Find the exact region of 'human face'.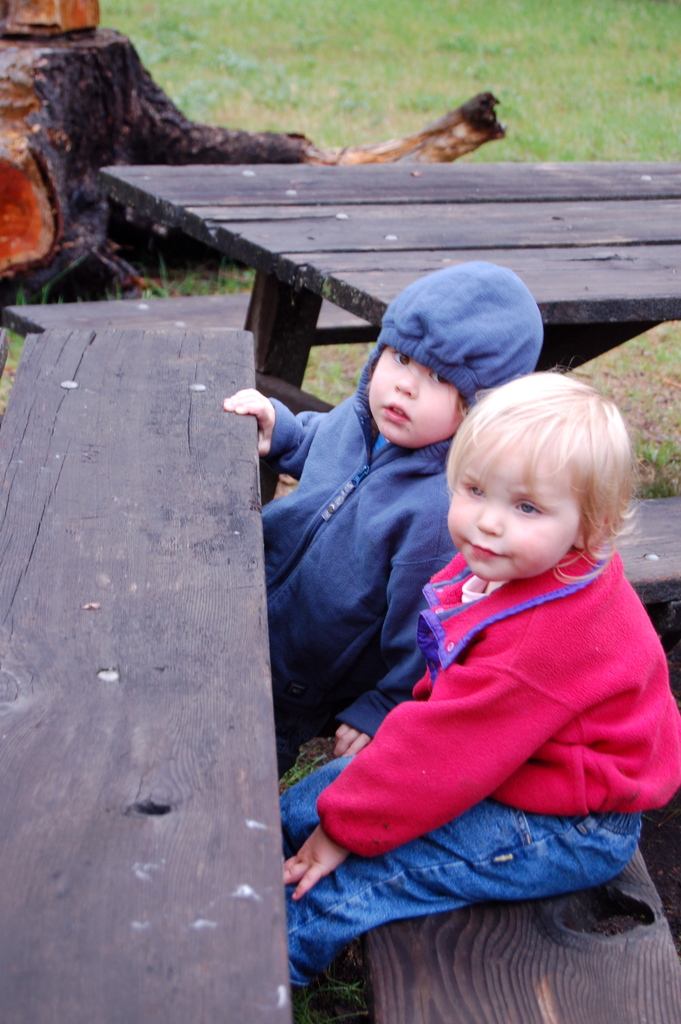
Exact region: 448:419:584:581.
